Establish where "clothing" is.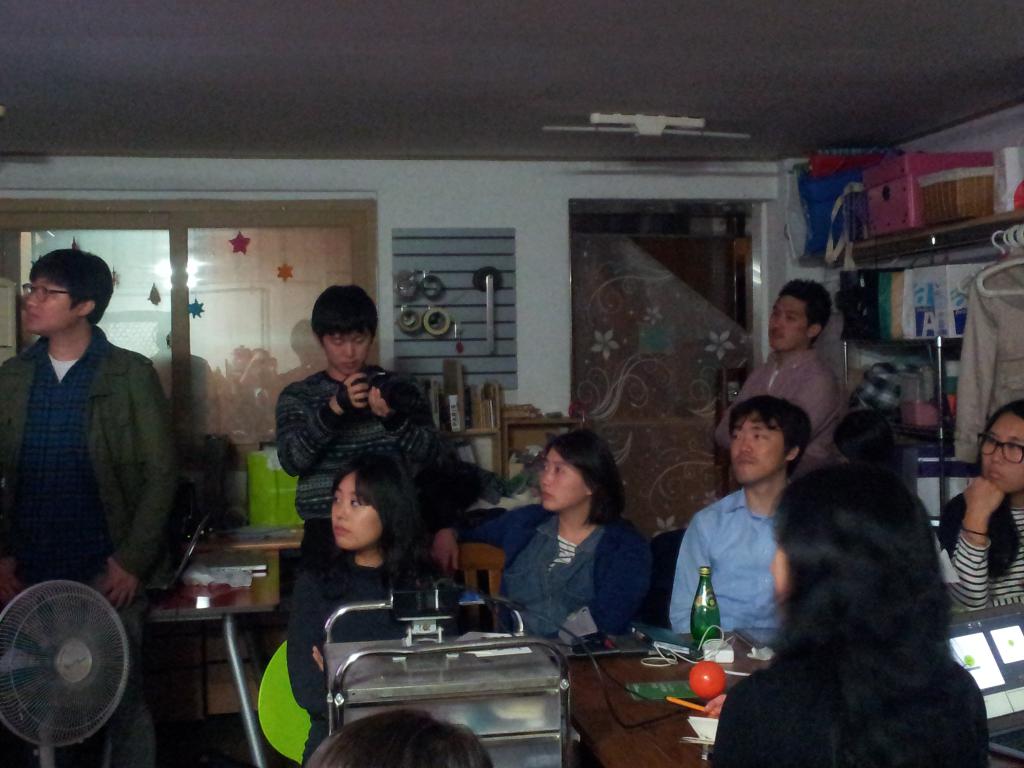
Established at box=[275, 355, 417, 699].
